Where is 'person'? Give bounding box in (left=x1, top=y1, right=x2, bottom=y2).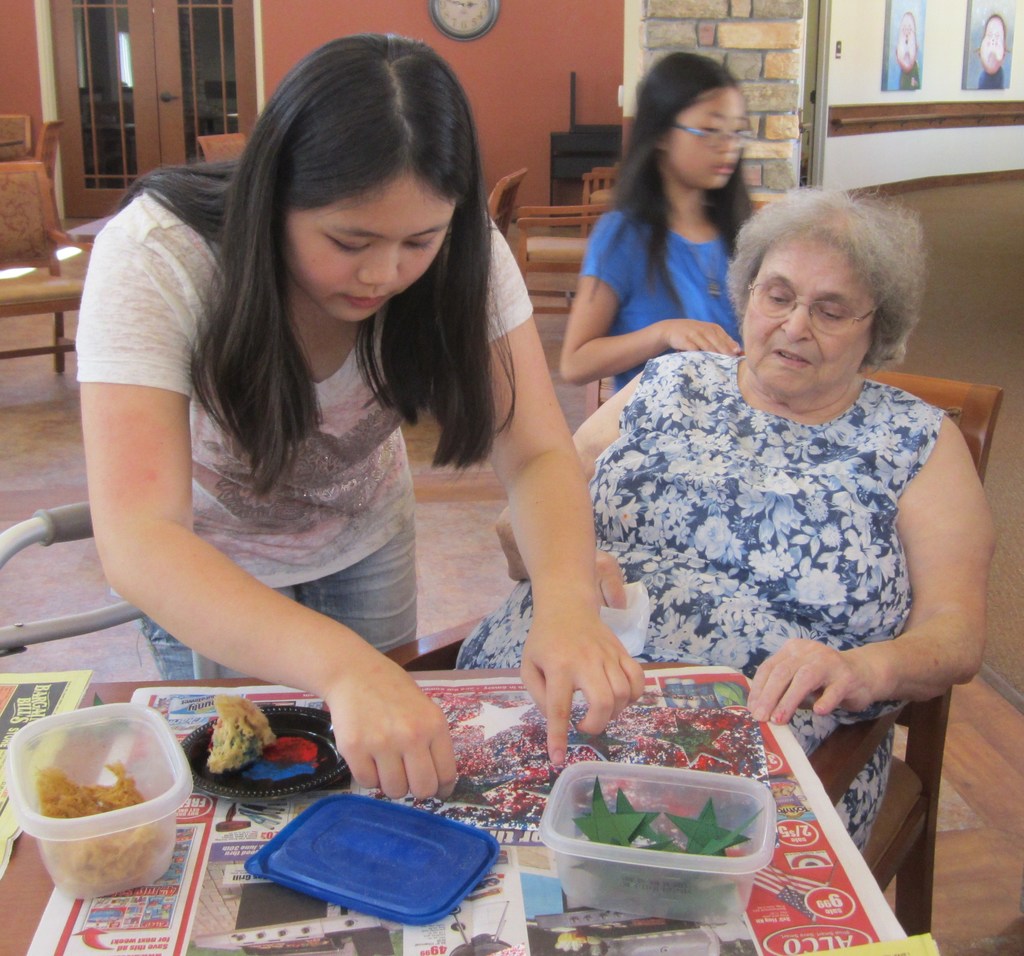
(left=454, top=188, right=1000, bottom=857).
